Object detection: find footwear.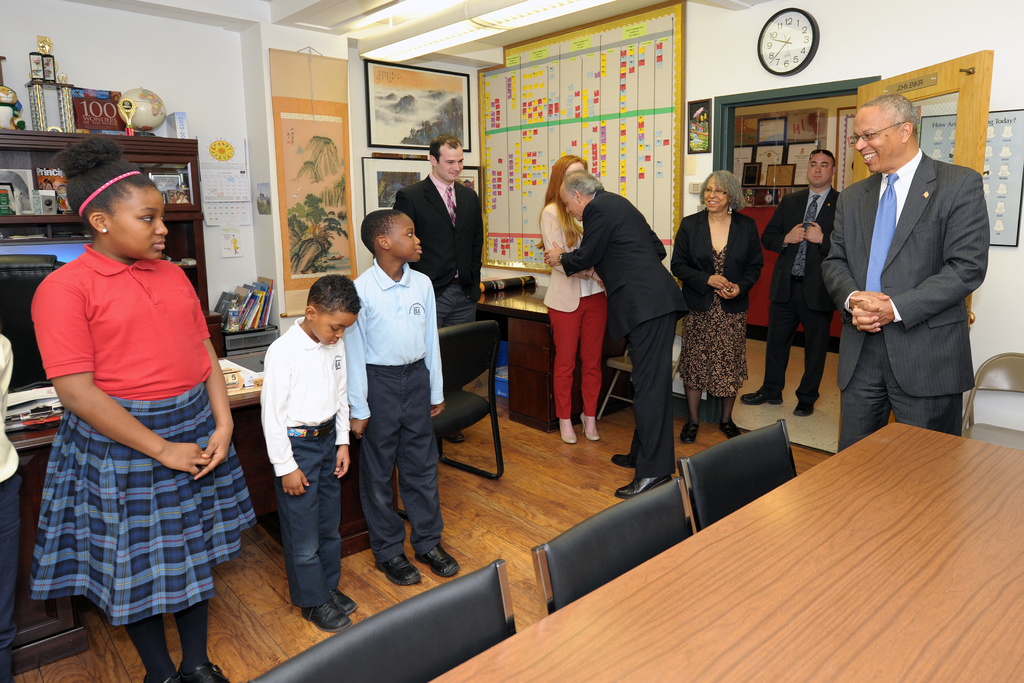
[608, 452, 632, 467].
